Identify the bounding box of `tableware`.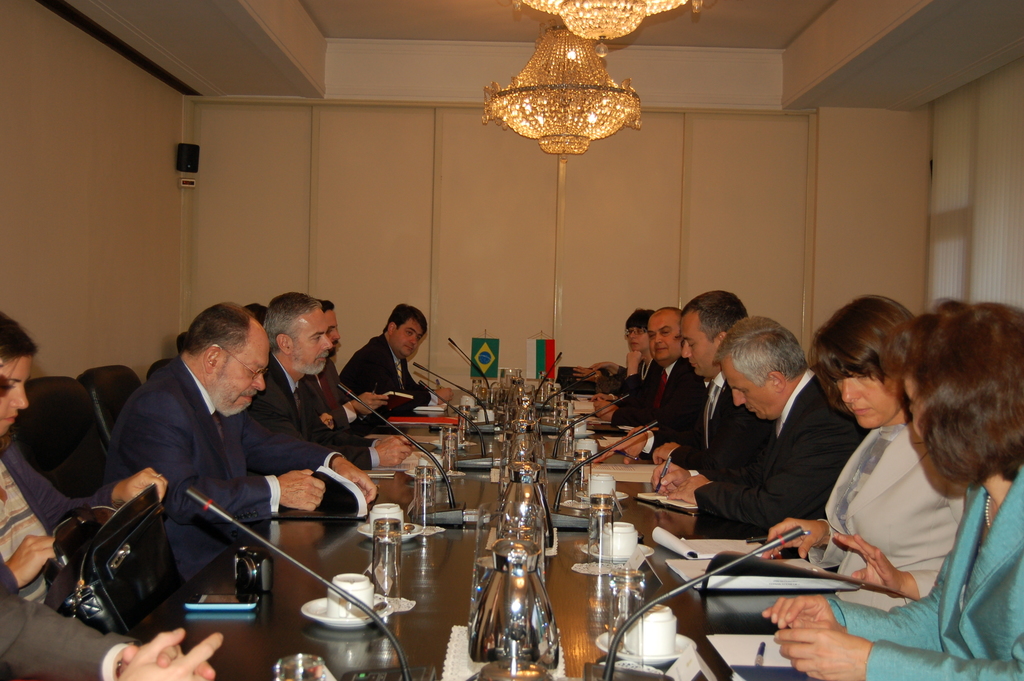
(x1=290, y1=571, x2=419, y2=630).
